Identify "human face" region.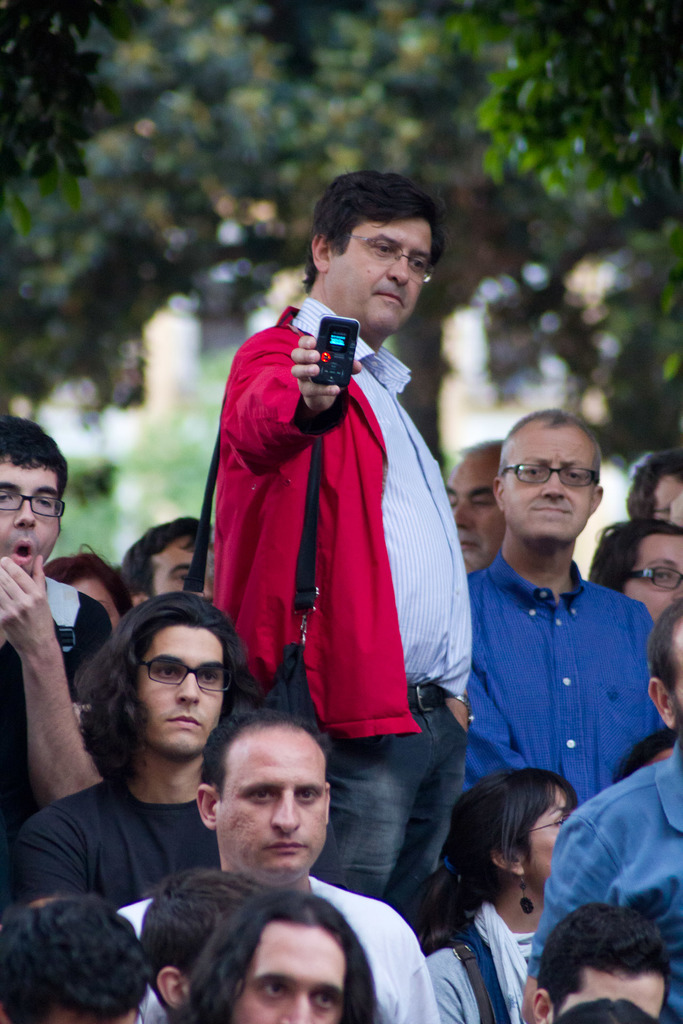
Region: (x1=452, y1=461, x2=506, y2=573).
